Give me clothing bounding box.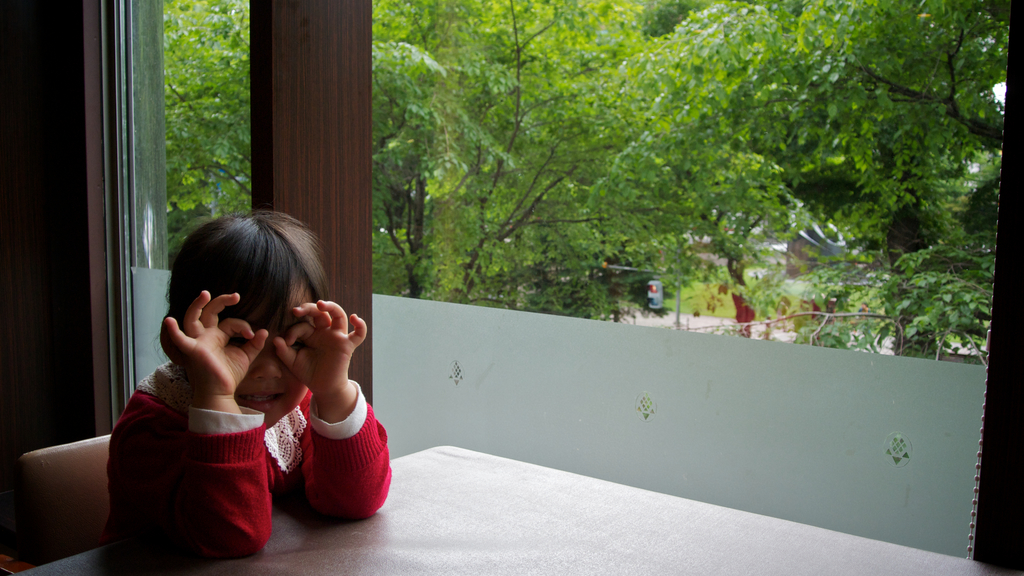
l=111, t=356, r=390, b=558.
